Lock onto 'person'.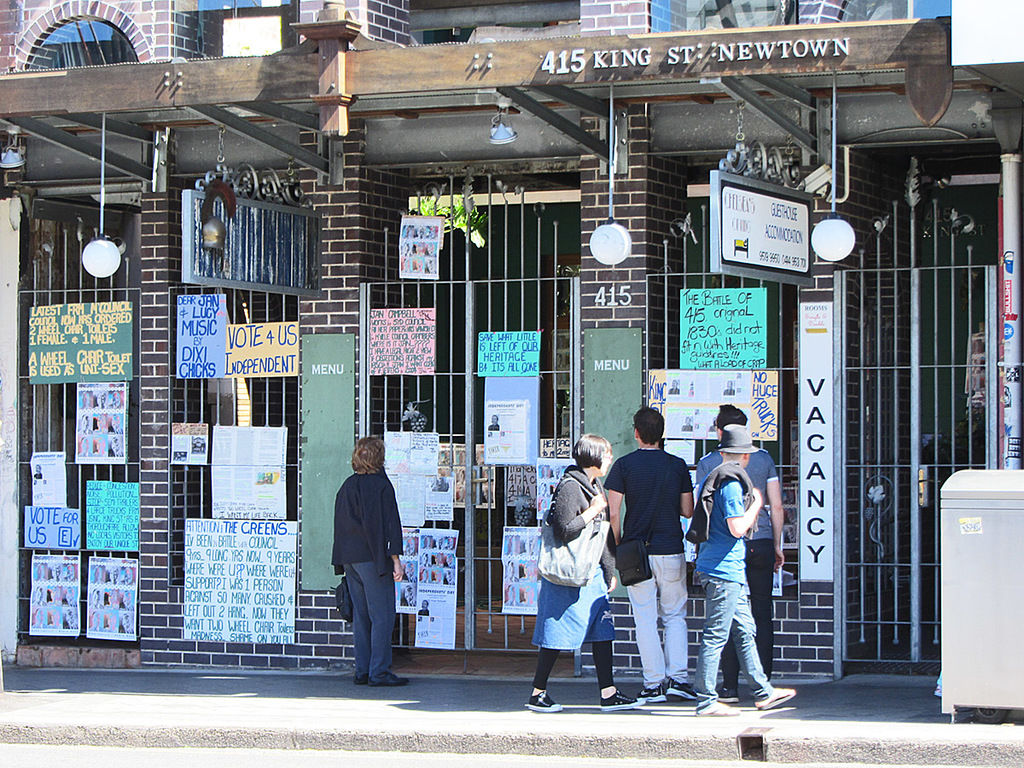
Locked: left=600, top=410, right=696, bottom=710.
